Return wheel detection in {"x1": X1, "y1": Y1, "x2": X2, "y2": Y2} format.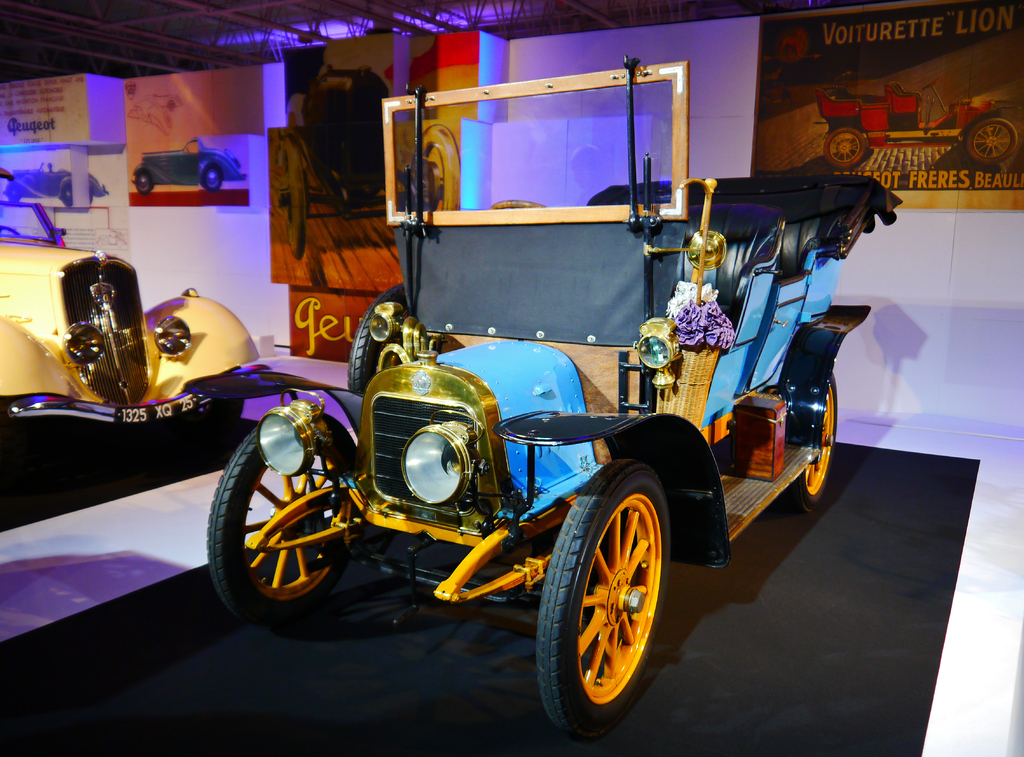
{"x1": 207, "y1": 427, "x2": 356, "y2": 619}.
